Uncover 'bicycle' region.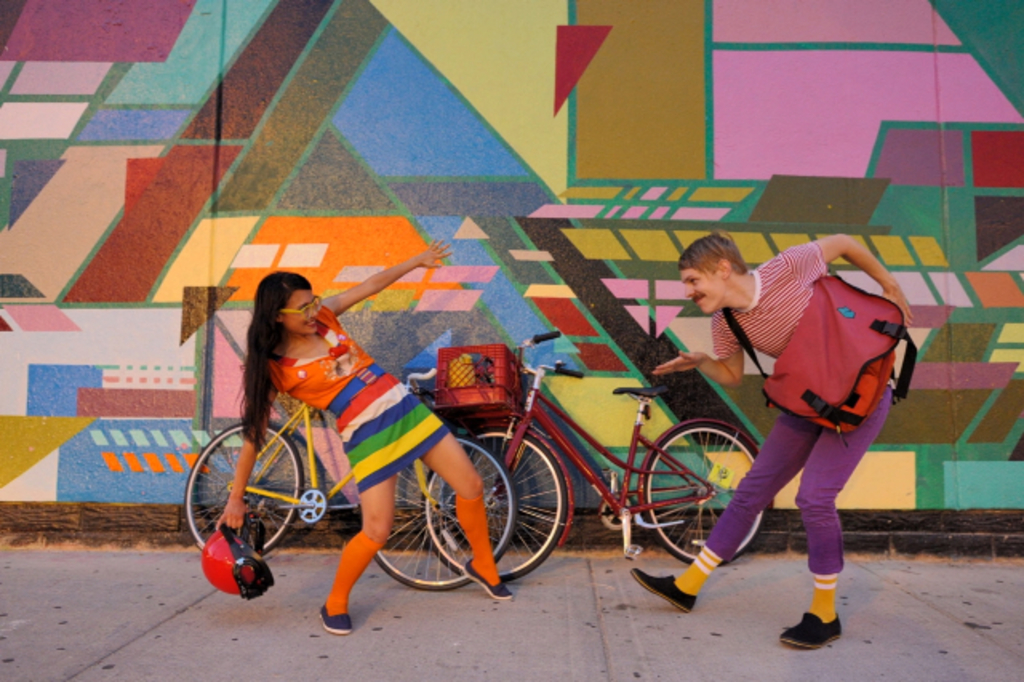
Uncovered: locate(424, 331, 776, 580).
